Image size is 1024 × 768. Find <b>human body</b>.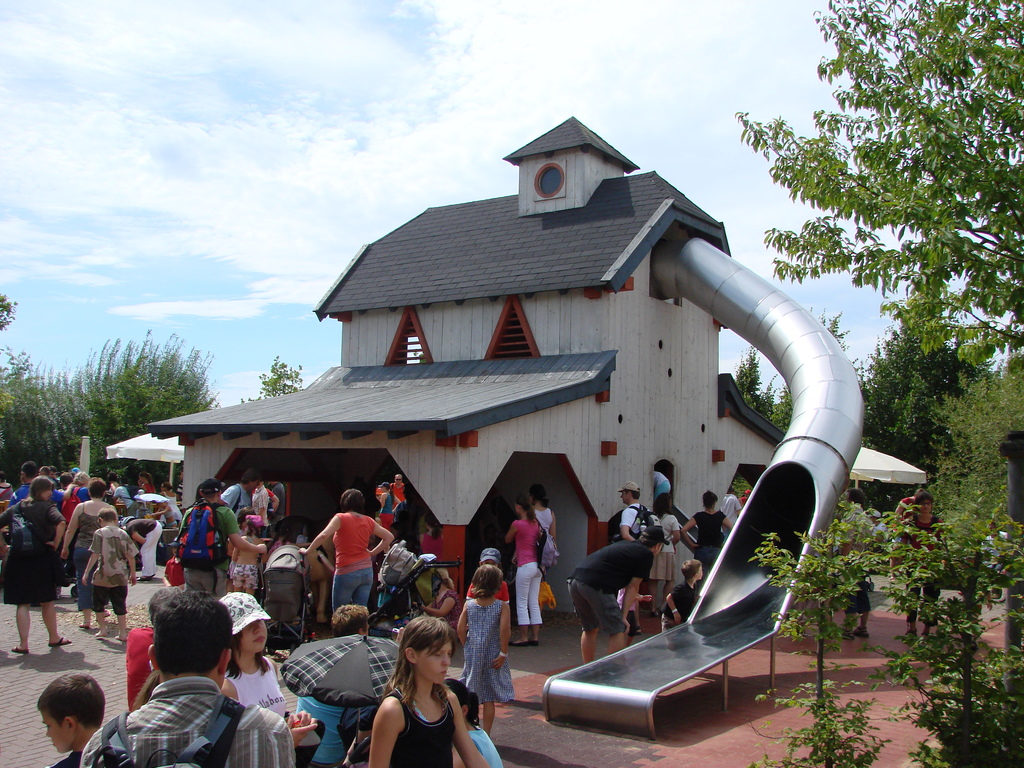
region(85, 599, 303, 767).
